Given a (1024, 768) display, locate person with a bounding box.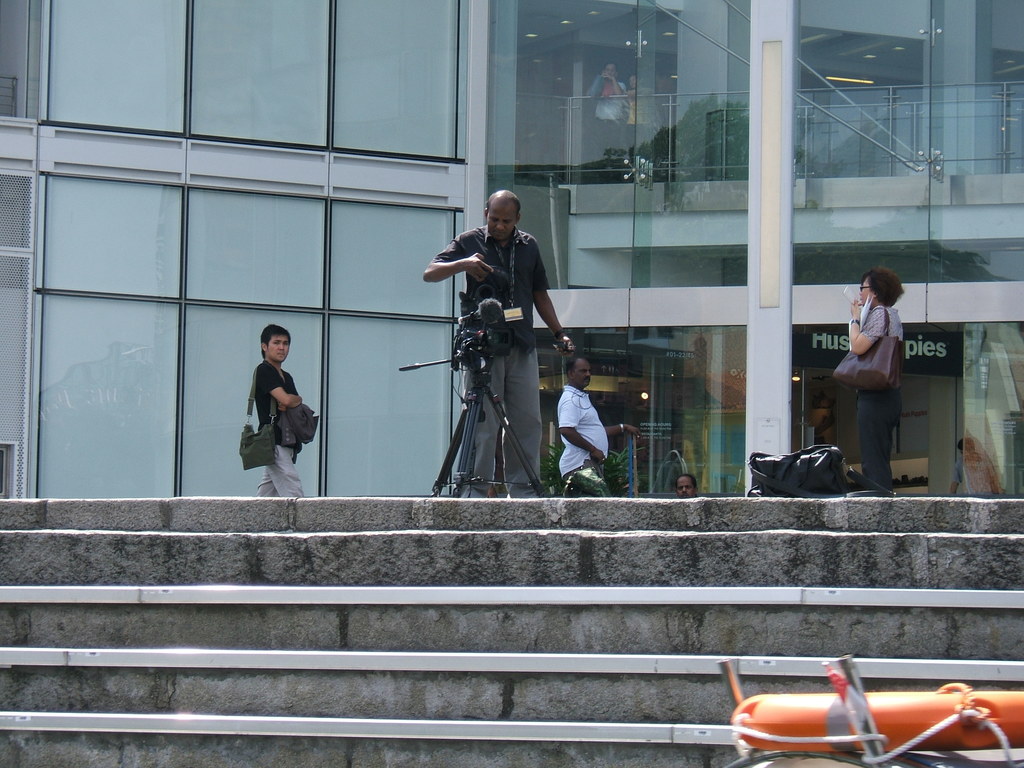
Located: region(226, 337, 310, 506).
